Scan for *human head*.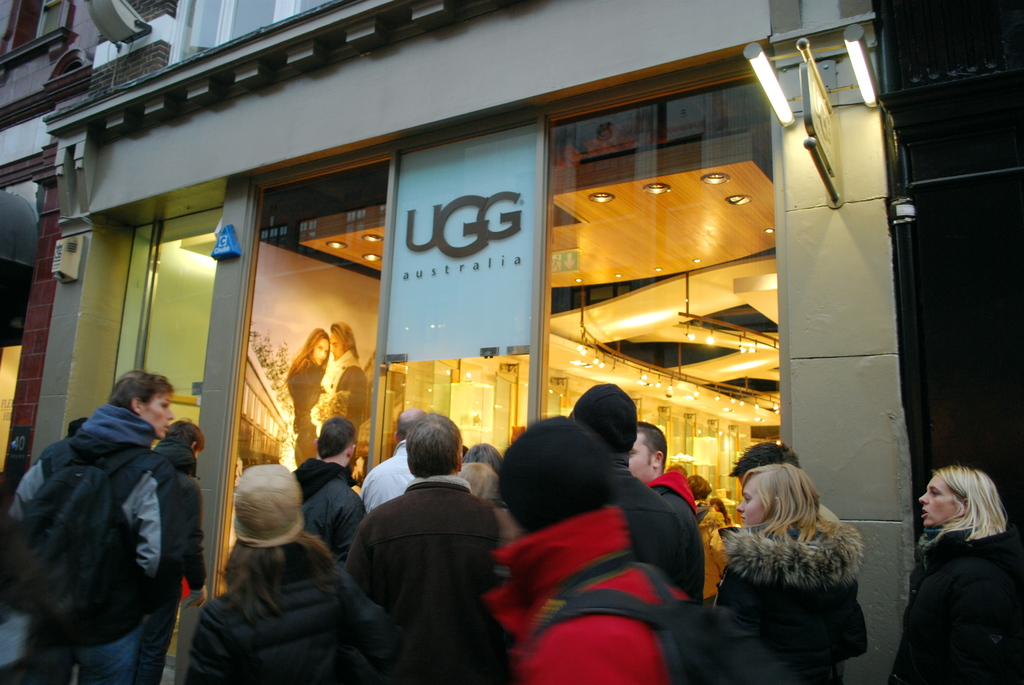
Scan result: x1=627, y1=418, x2=667, y2=485.
